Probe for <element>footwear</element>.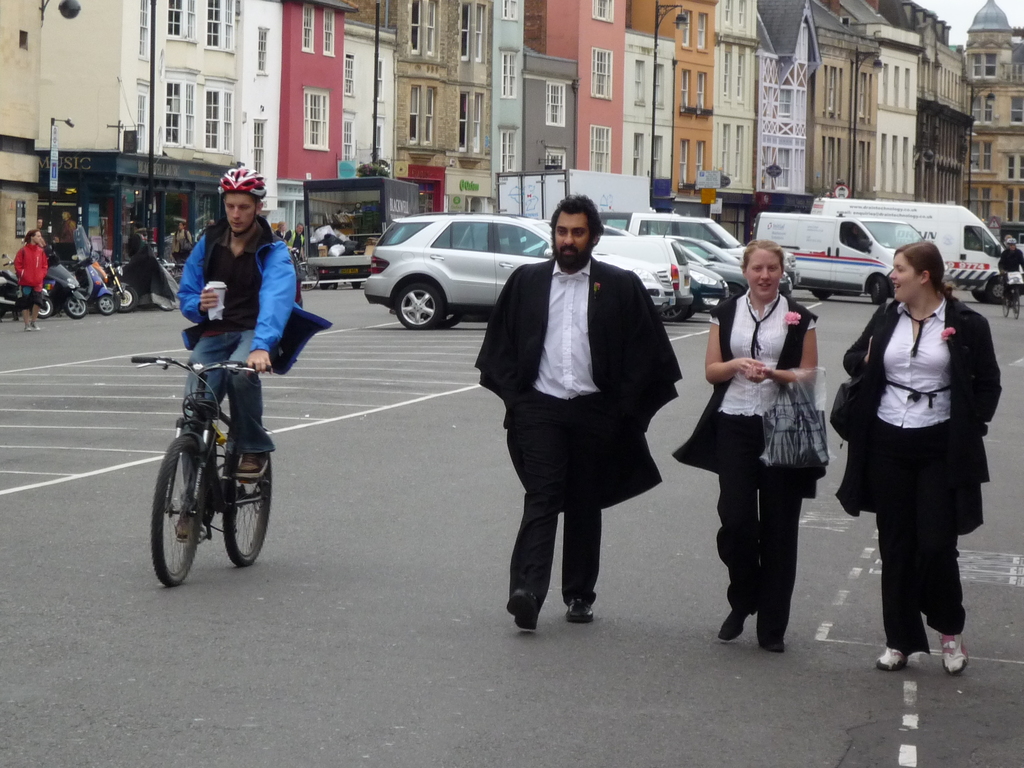
Probe result: l=761, t=636, r=793, b=651.
